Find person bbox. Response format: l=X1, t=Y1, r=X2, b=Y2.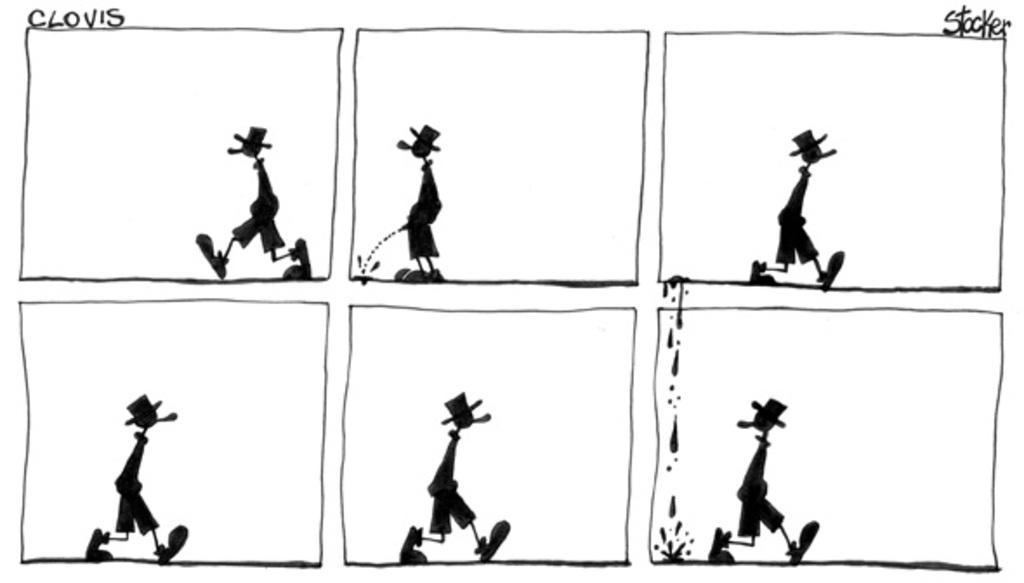
l=396, t=378, r=514, b=566.
